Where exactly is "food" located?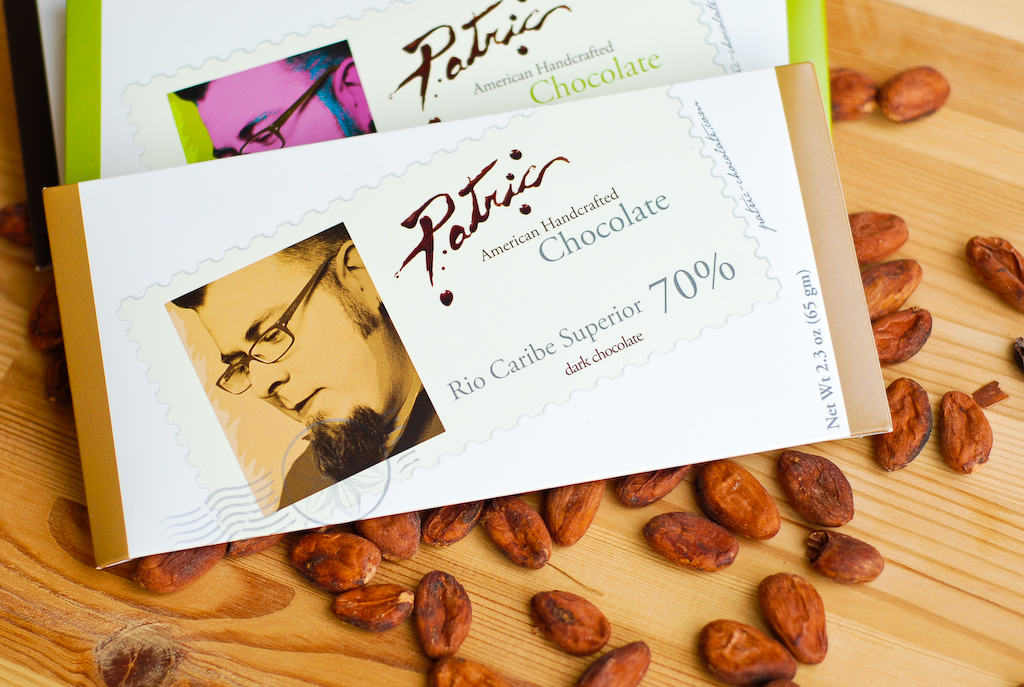
Its bounding box is bbox=(881, 61, 950, 122).
